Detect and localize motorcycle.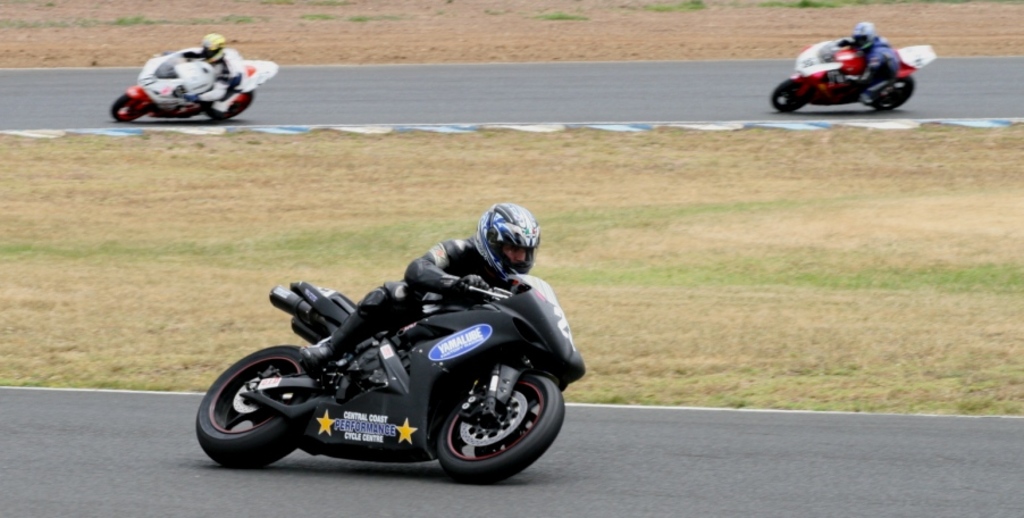
Localized at left=104, top=47, right=285, bottom=123.
